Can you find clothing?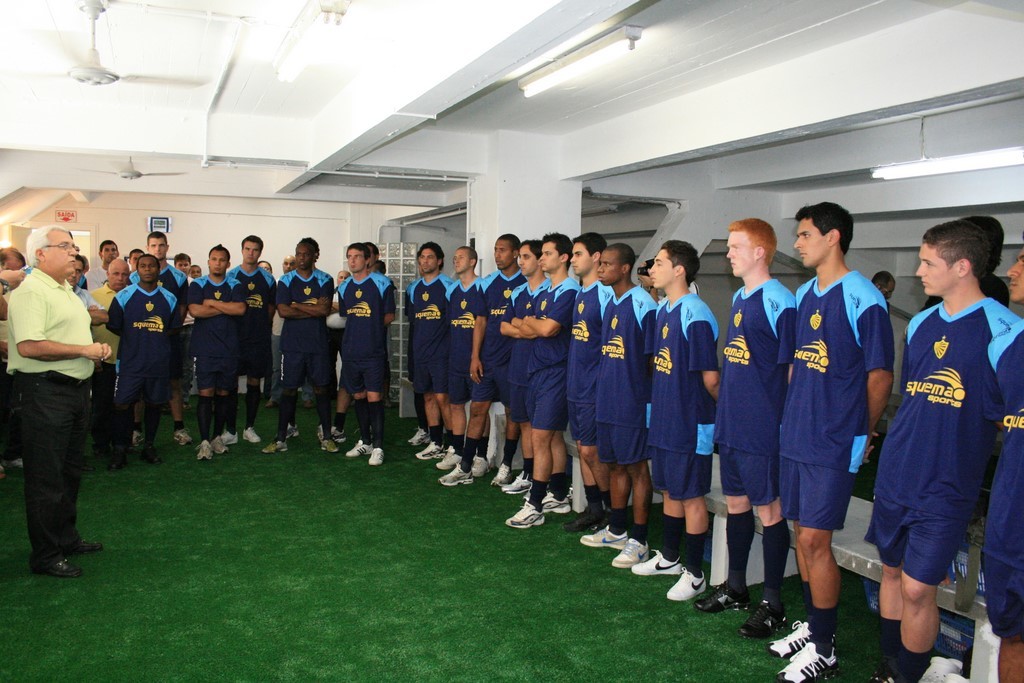
Yes, bounding box: detection(523, 274, 584, 444).
